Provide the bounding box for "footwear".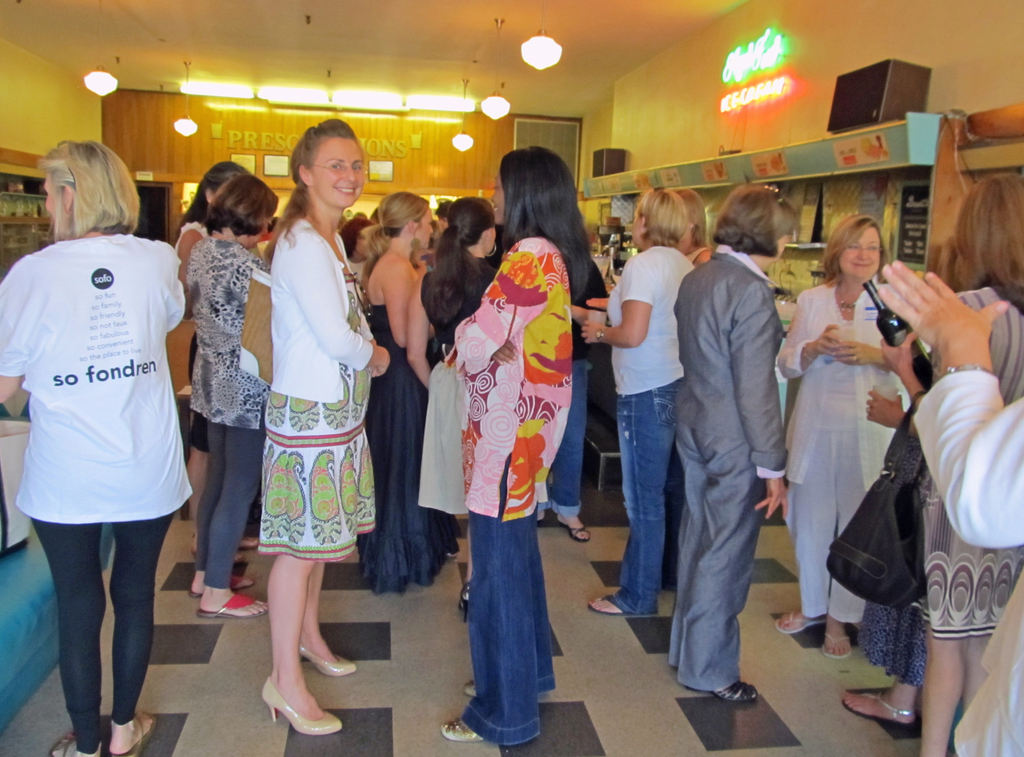
box=[296, 636, 358, 674].
